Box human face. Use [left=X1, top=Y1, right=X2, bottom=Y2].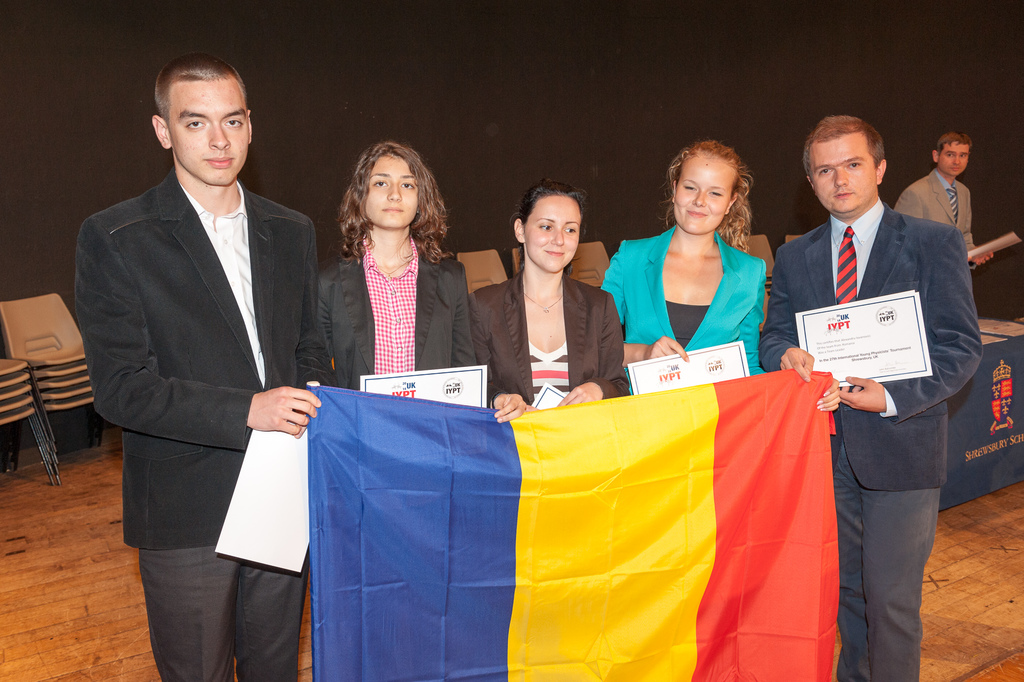
[left=809, top=133, right=876, bottom=217].
